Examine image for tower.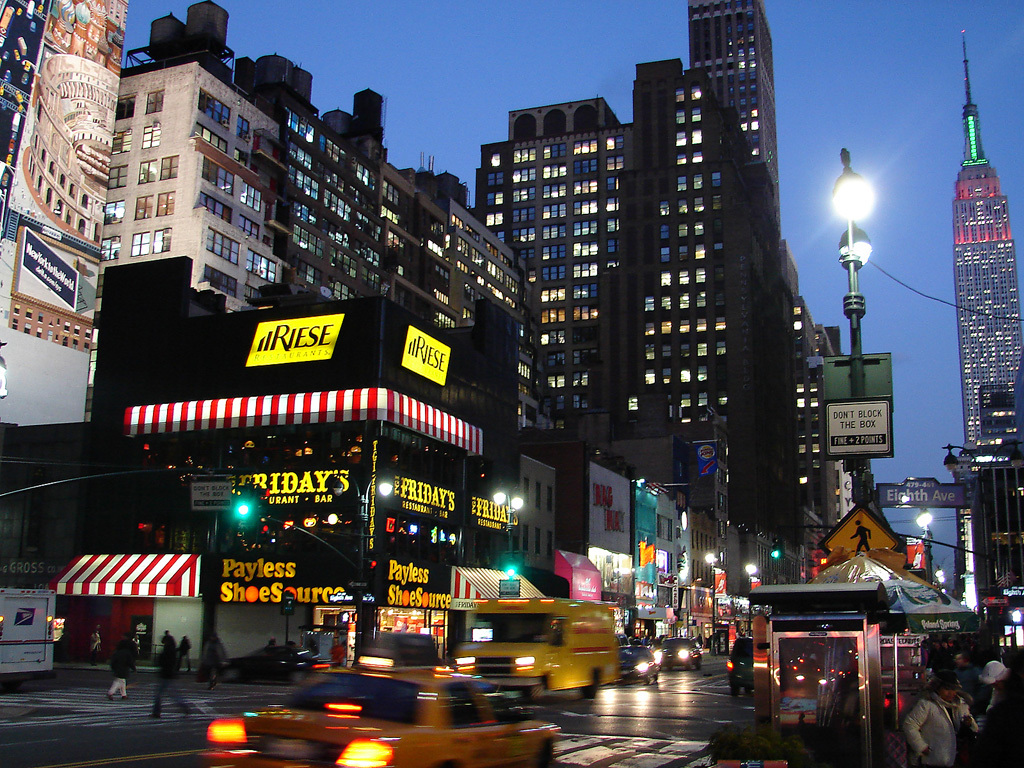
Examination result: left=462, top=27, right=836, bottom=509.
